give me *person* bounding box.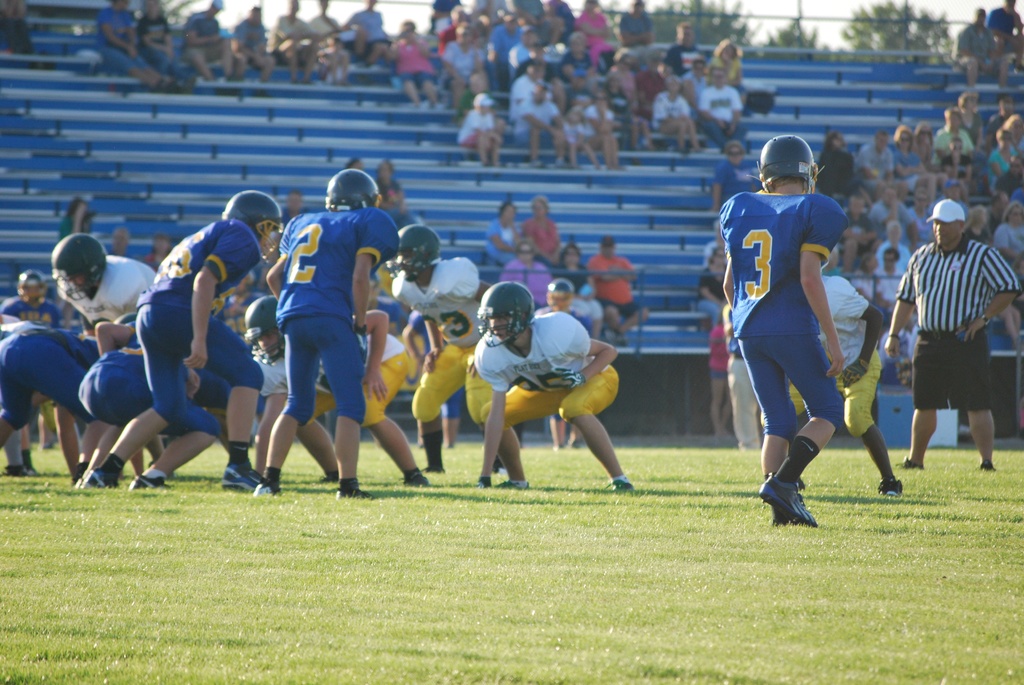
locate(252, 167, 397, 495).
